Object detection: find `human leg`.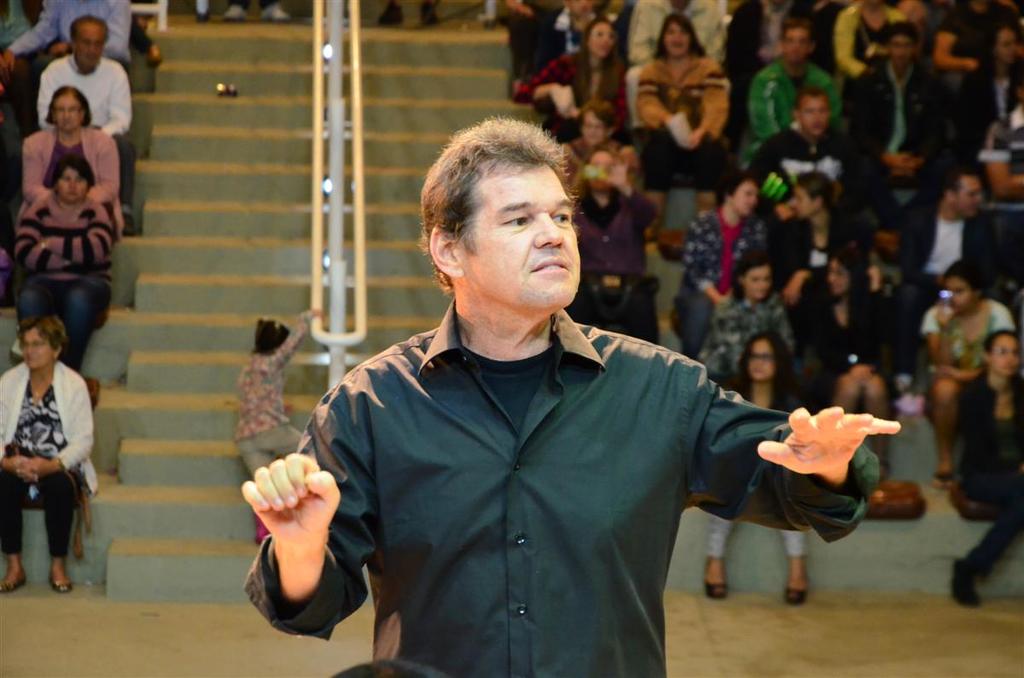
locate(707, 519, 737, 601).
